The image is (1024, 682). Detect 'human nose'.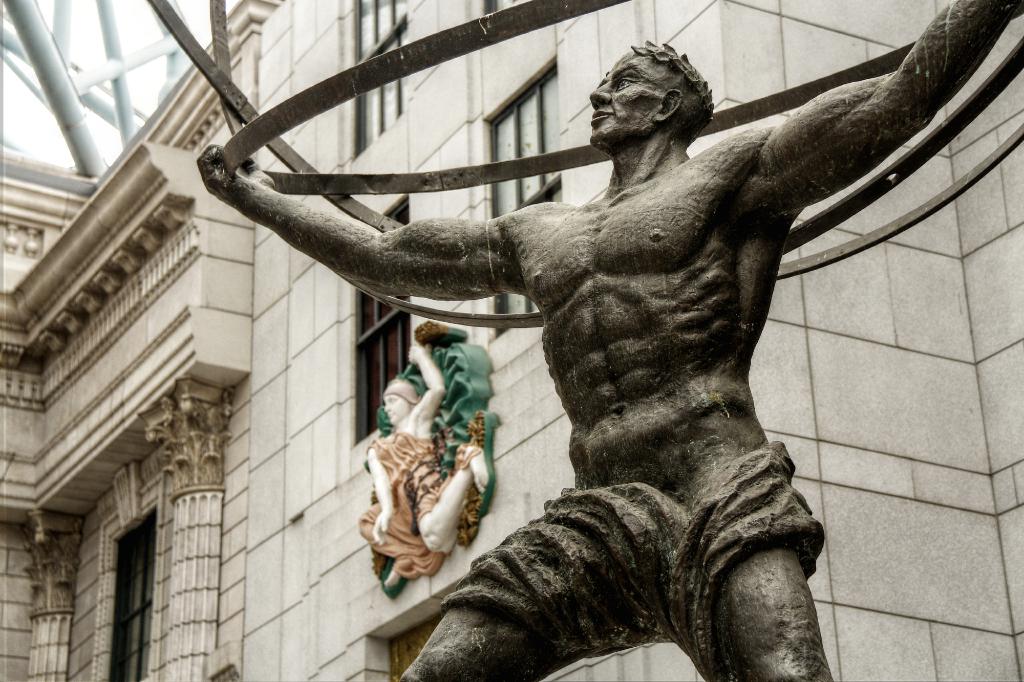
Detection: [left=384, top=404, right=392, bottom=410].
